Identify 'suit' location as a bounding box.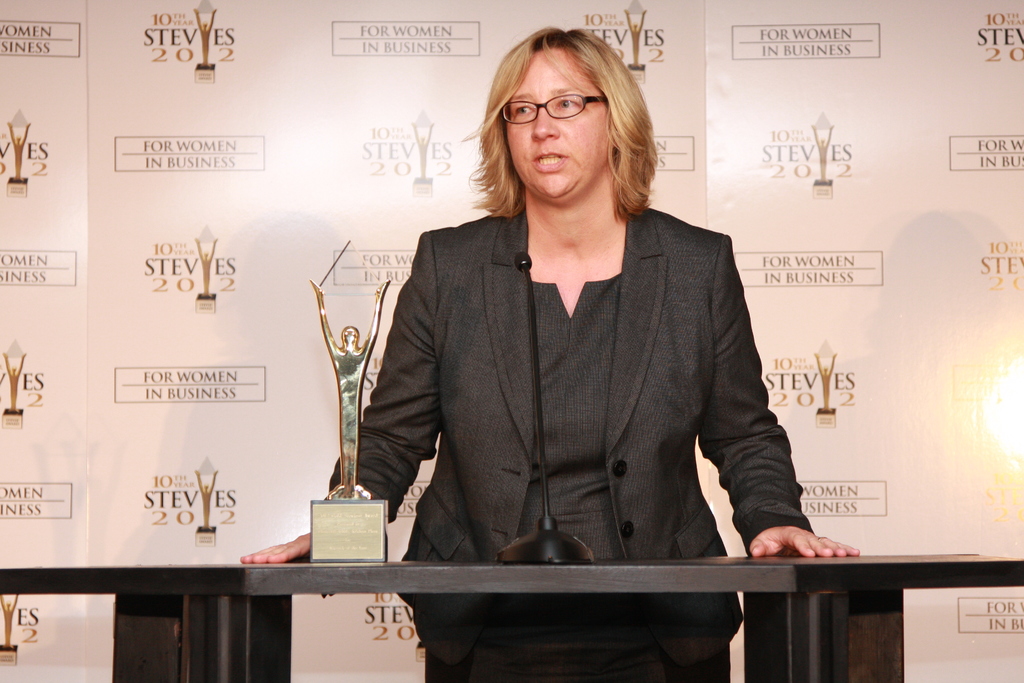
BBox(363, 160, 826, 606).
